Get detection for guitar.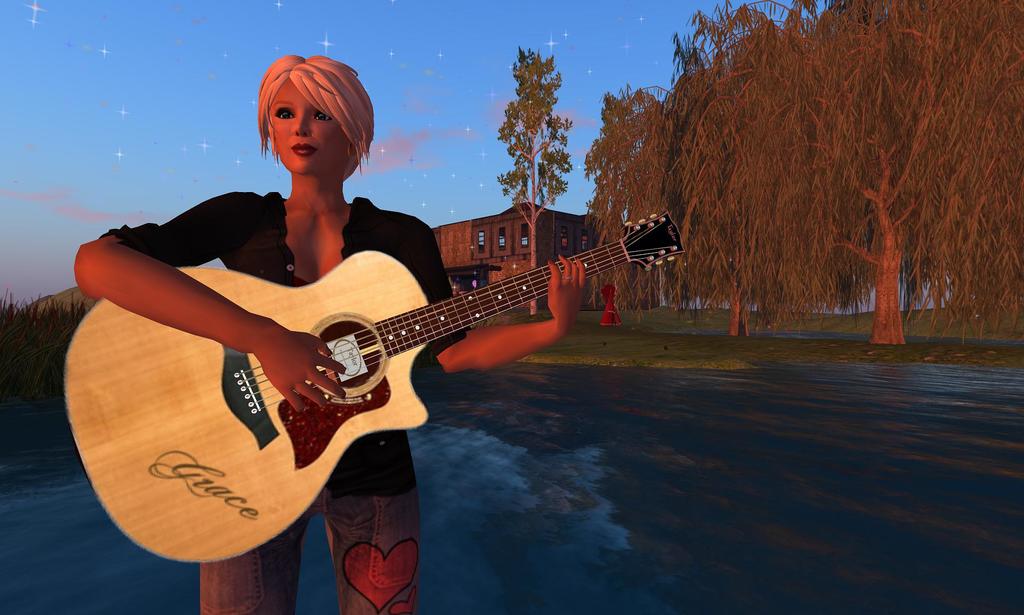
Detection: 118:203:695:564.
